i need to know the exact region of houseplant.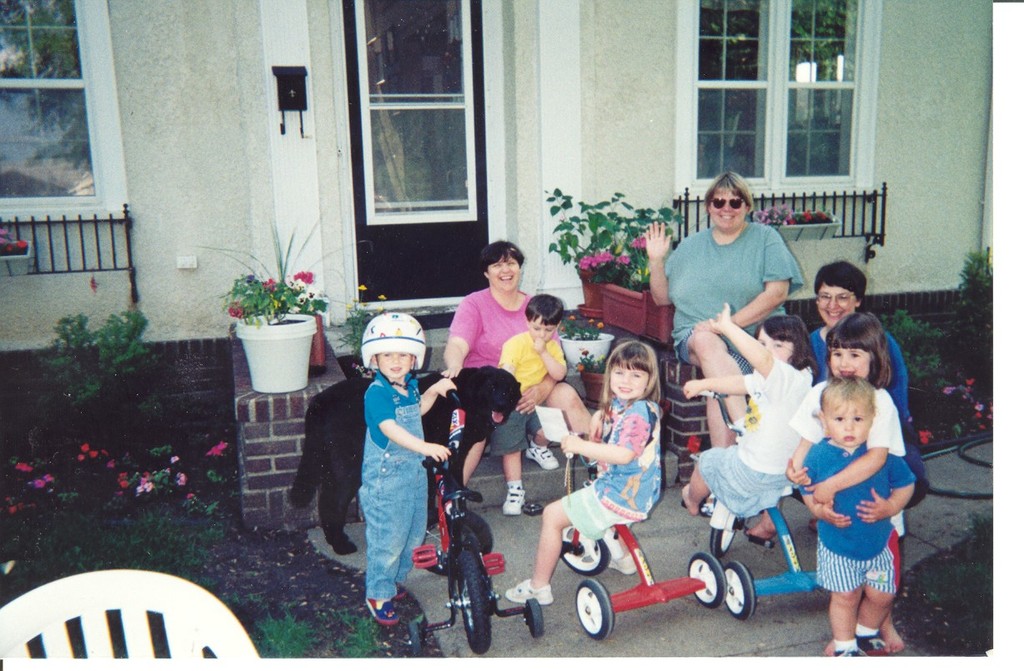
Region: [0, 218, 36, 277].
